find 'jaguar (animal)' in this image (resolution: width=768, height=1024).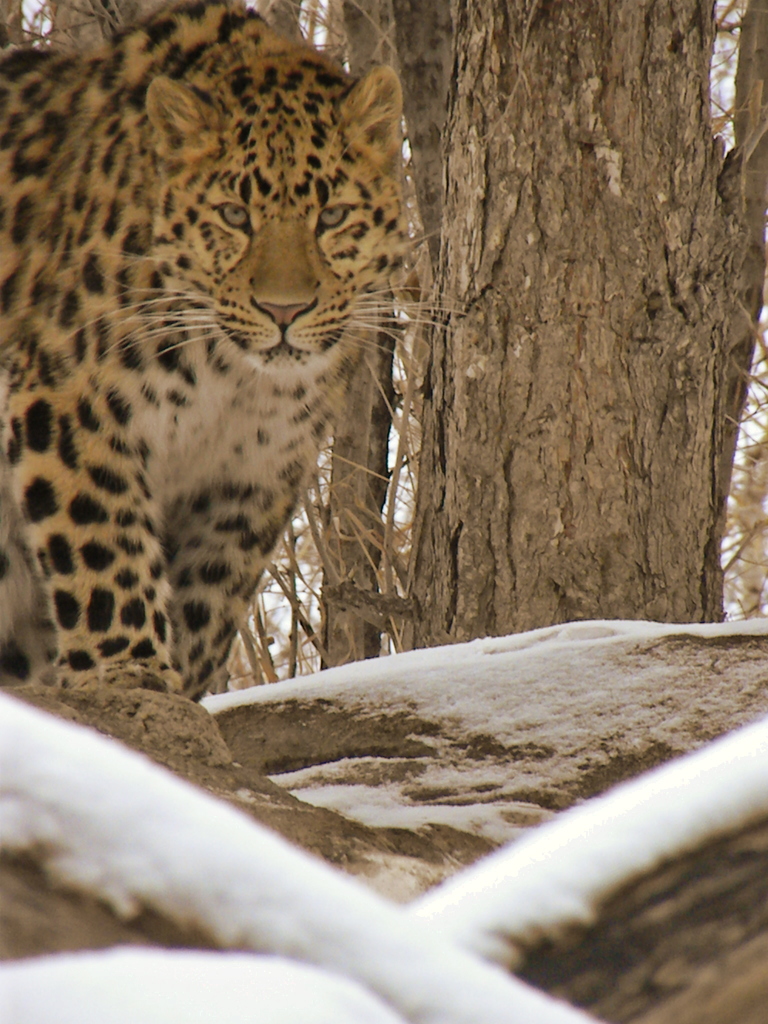
[0,0,474,705].
